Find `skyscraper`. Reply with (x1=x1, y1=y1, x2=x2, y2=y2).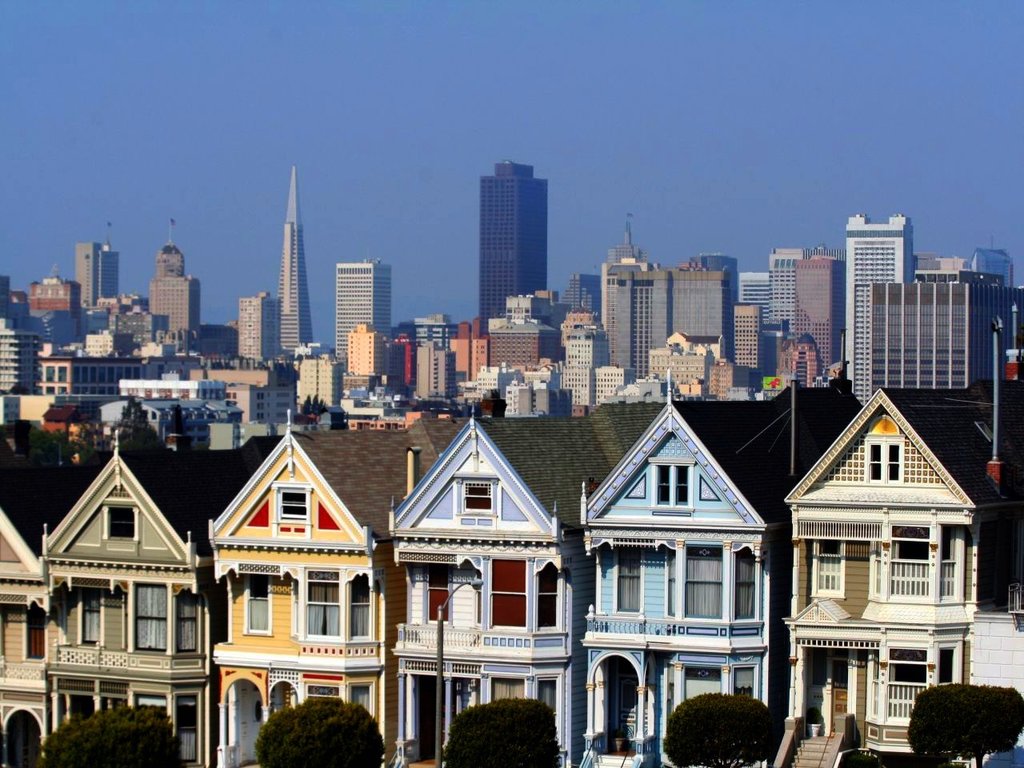
(x1=732, y1=304, x2=770, y2=386).
